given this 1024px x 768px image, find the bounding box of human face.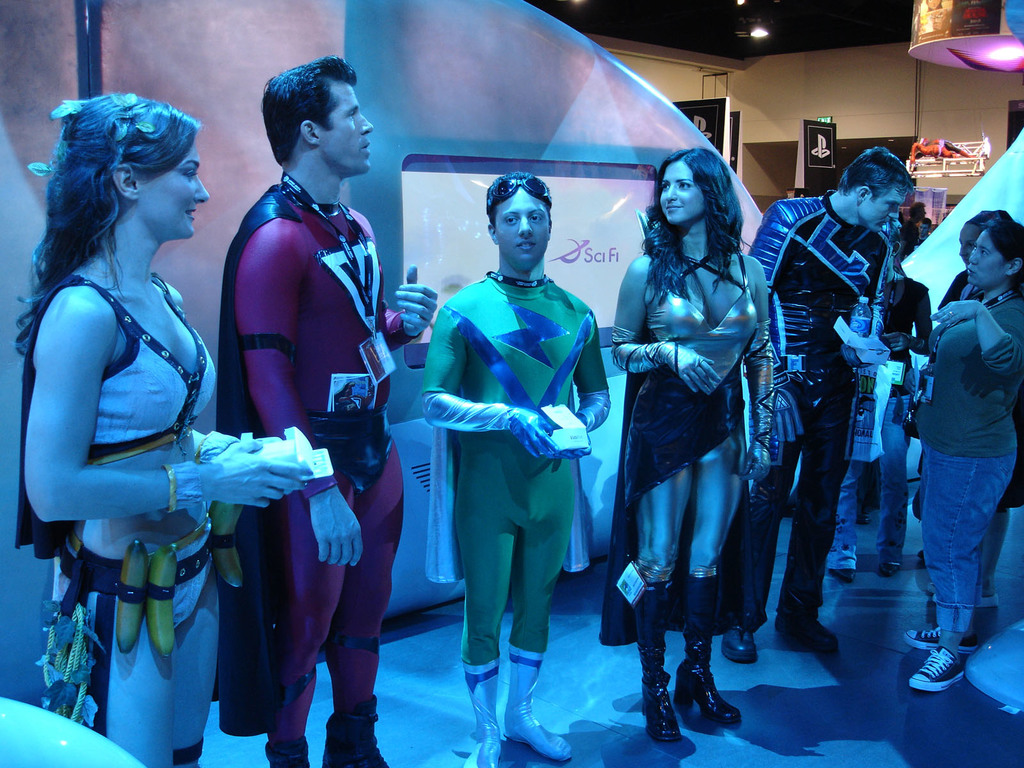
detection(660, 162, 703, 229).
